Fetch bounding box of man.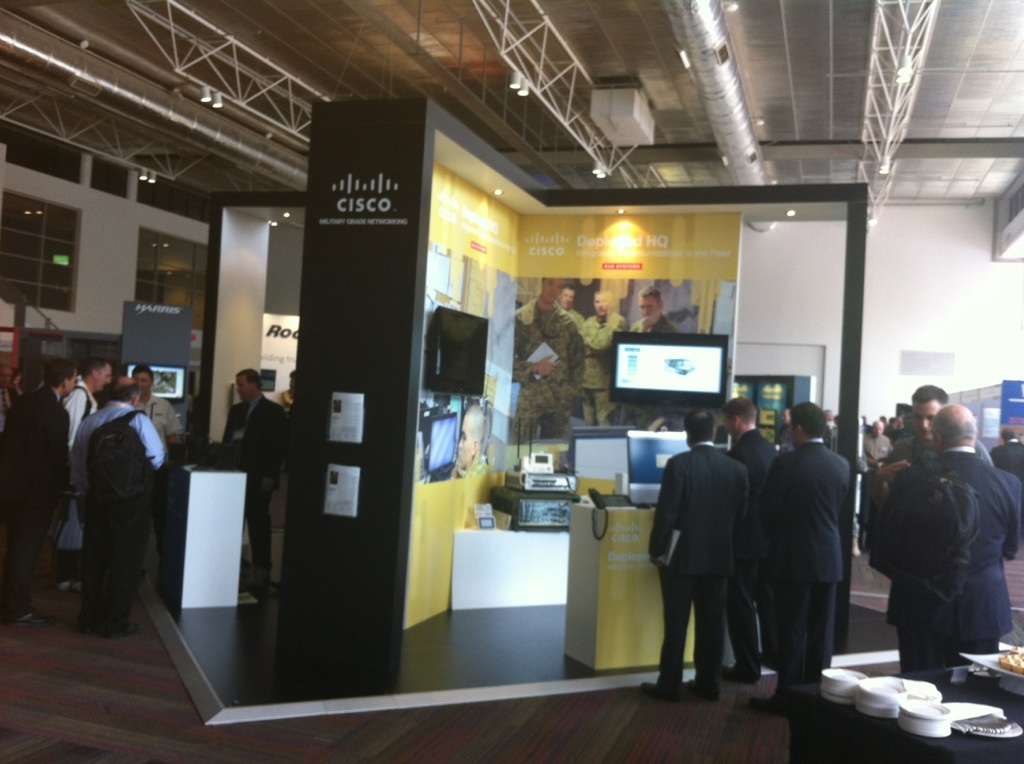
Bbox: 983,413,1020,556.
